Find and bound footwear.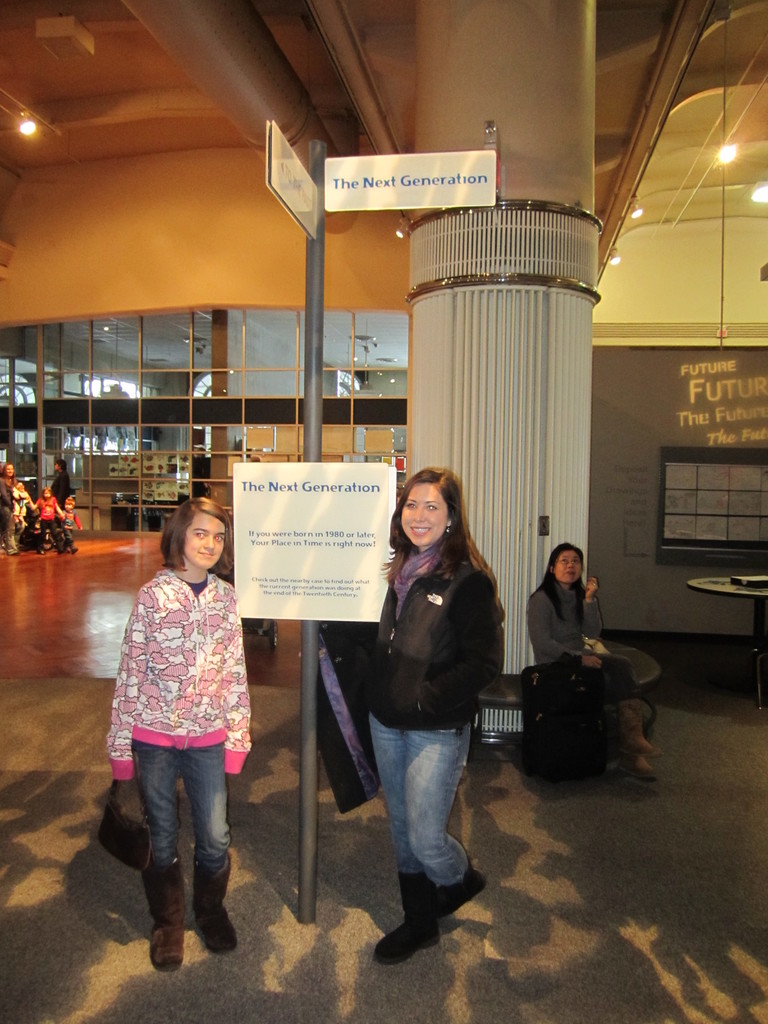
Bound: bbox=(148, 861, 184, 970).
